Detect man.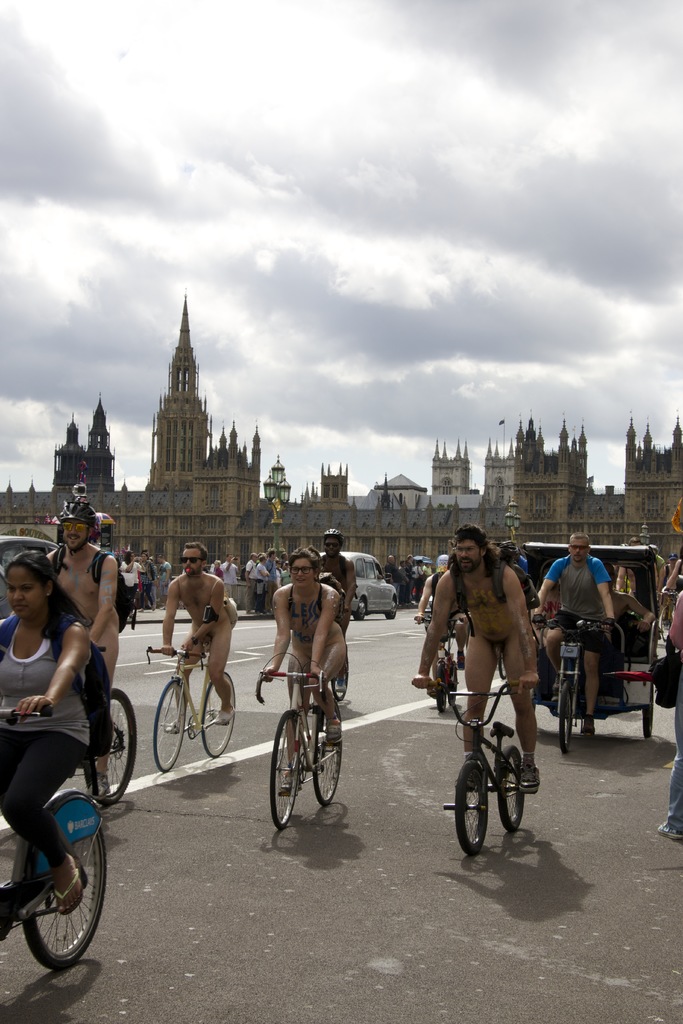
Detected at 535, 532, 614, 735.
